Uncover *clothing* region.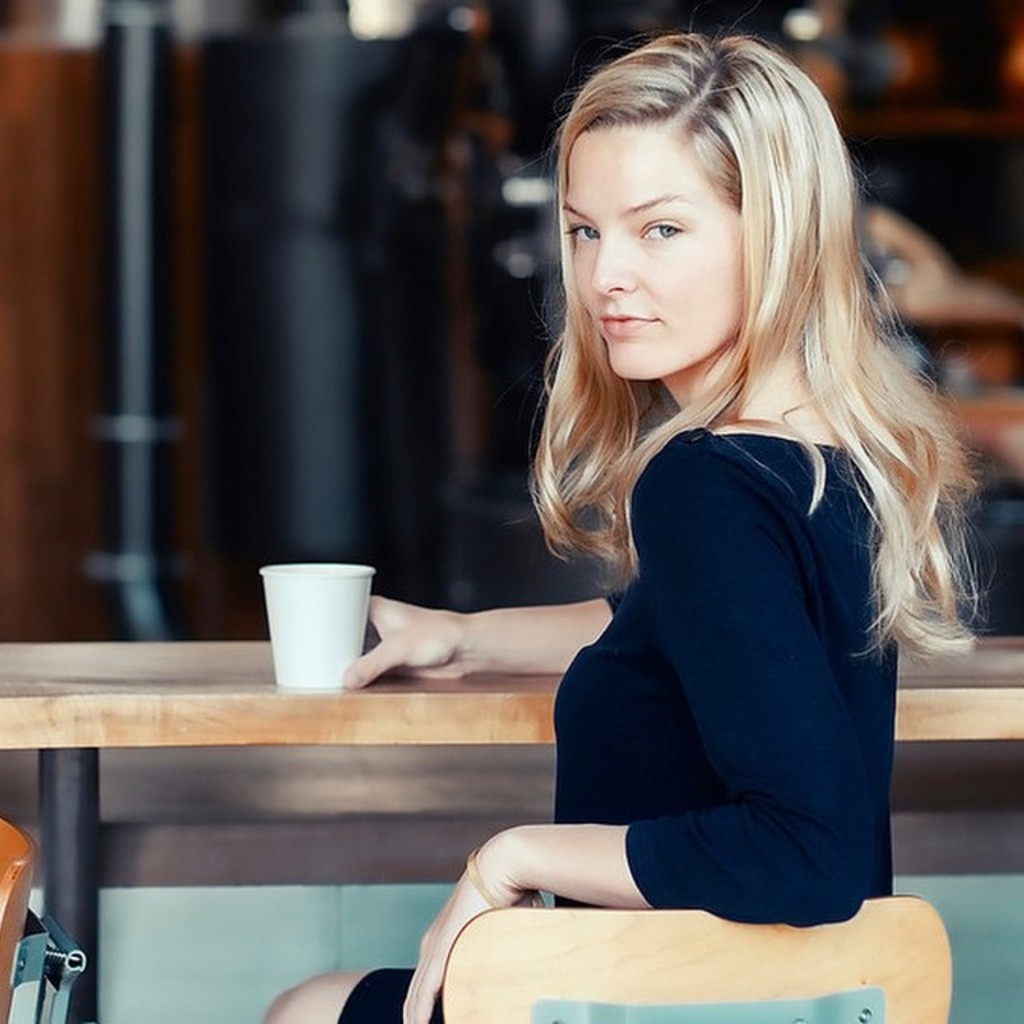
Uncovered: <region>336, 426, 901, 1022</region>.
